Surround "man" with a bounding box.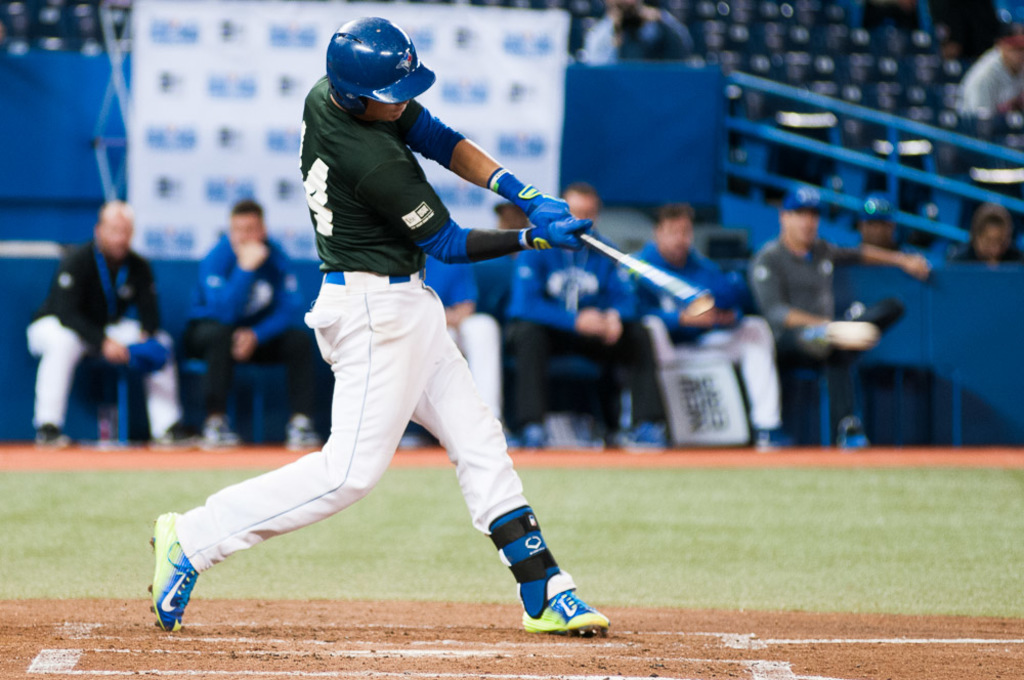
box=[584, 0, 690, 68].
